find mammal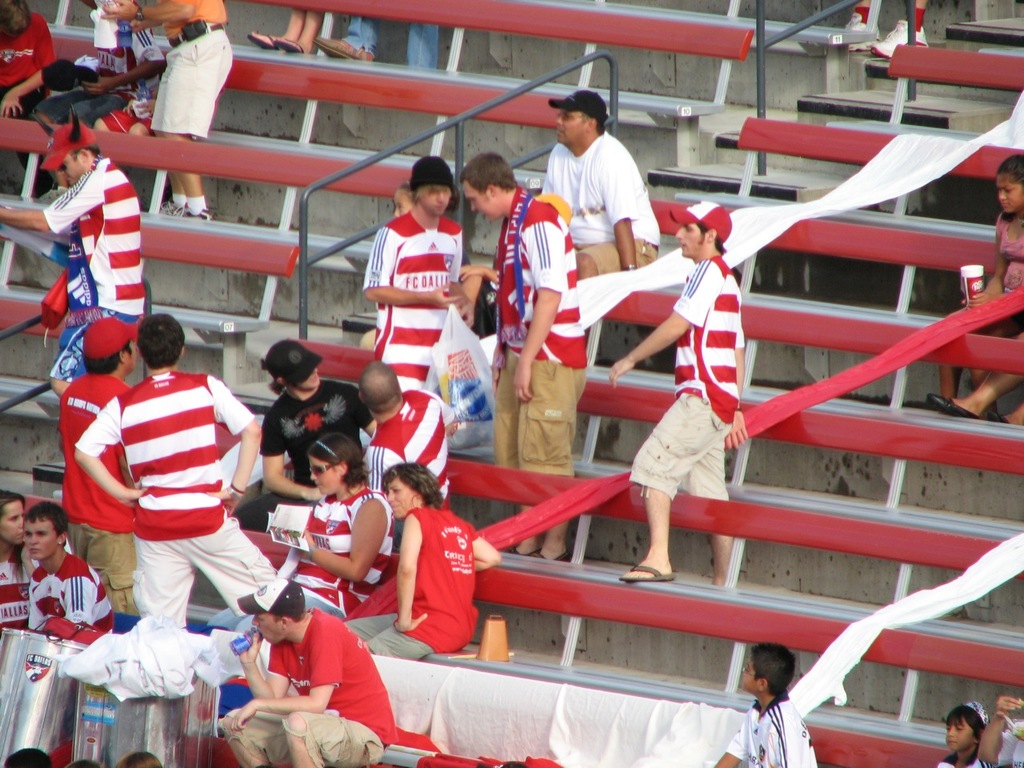
bbox(0, 743, 54, 767)
